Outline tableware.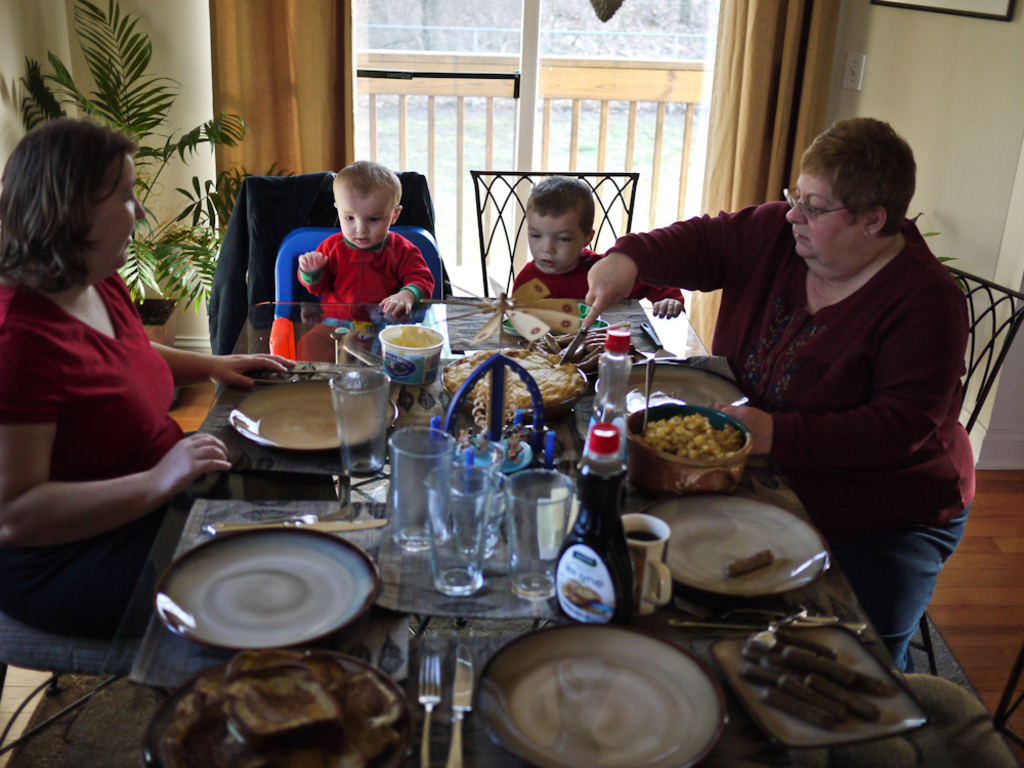
Outline: detection(616, 505, 668, 612).
